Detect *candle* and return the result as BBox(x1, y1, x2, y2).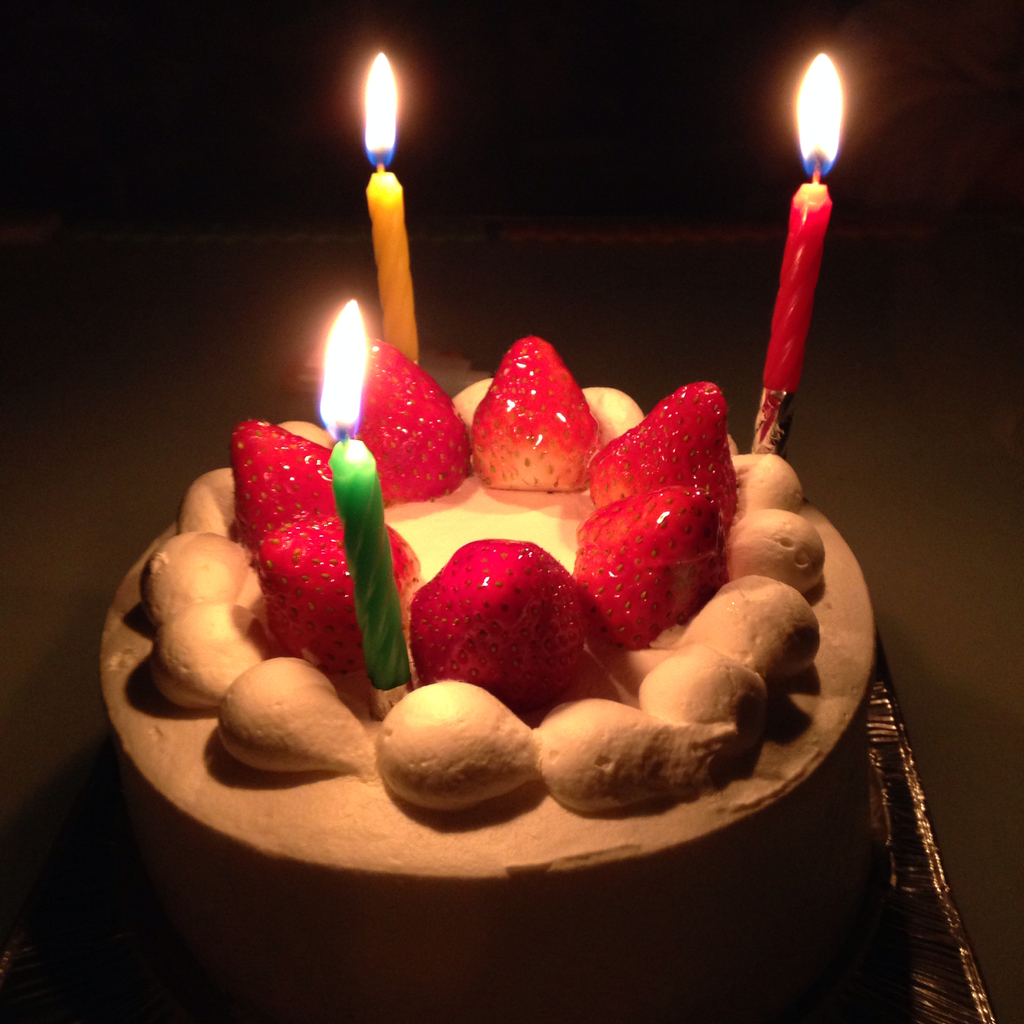
BBox(315, 297, 413, 684).
